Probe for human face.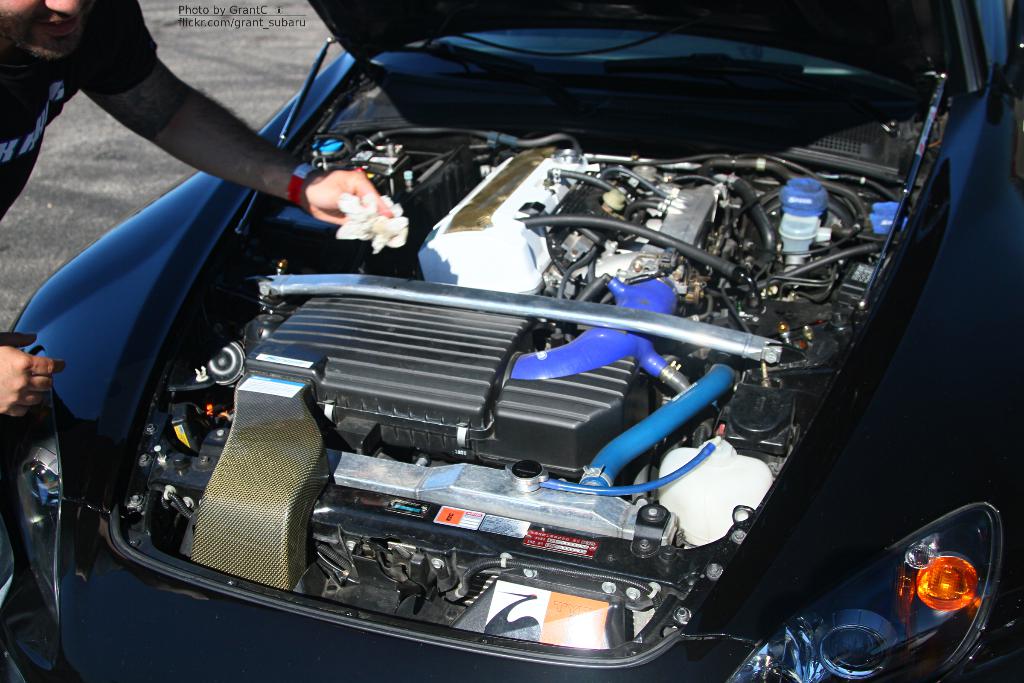
Probe result: x1=0, y1=0, x2=97, y2=65.
